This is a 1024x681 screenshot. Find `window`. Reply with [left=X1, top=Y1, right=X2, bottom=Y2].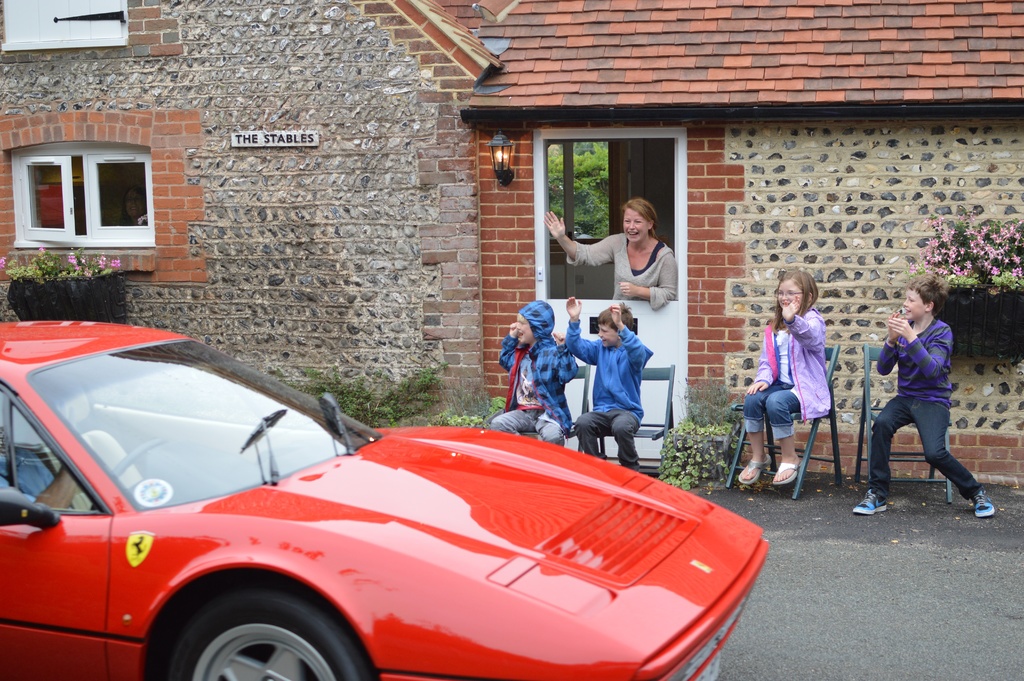
[left=11, top=122, right=166, bottom=252].
